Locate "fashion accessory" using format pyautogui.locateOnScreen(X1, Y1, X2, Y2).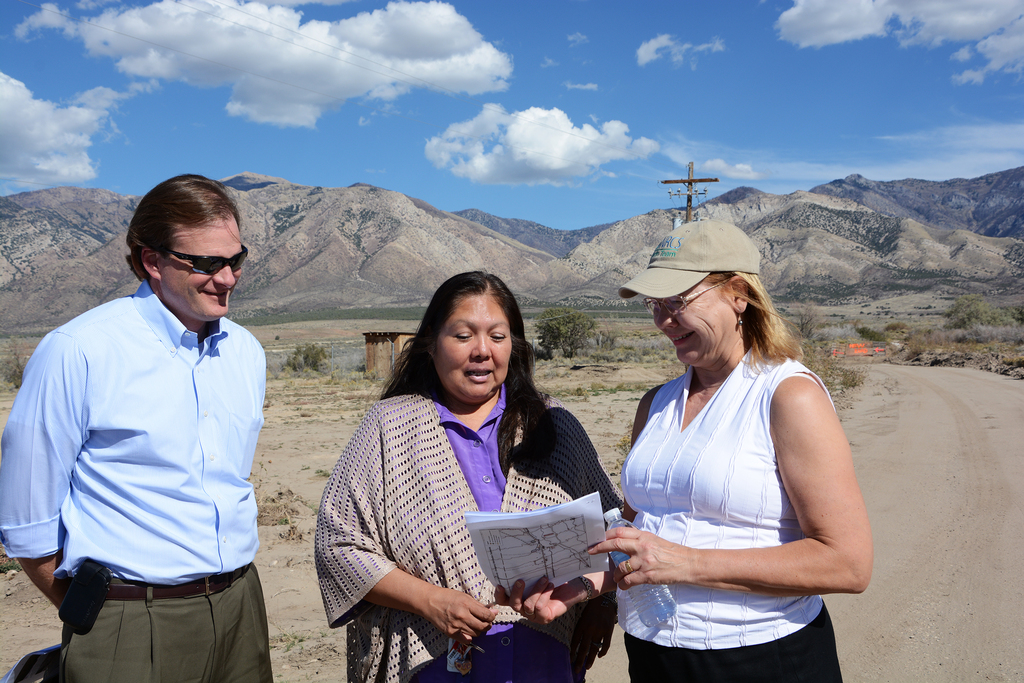
pyautogui.locateOnScreen(737, 315, 742, 326).
